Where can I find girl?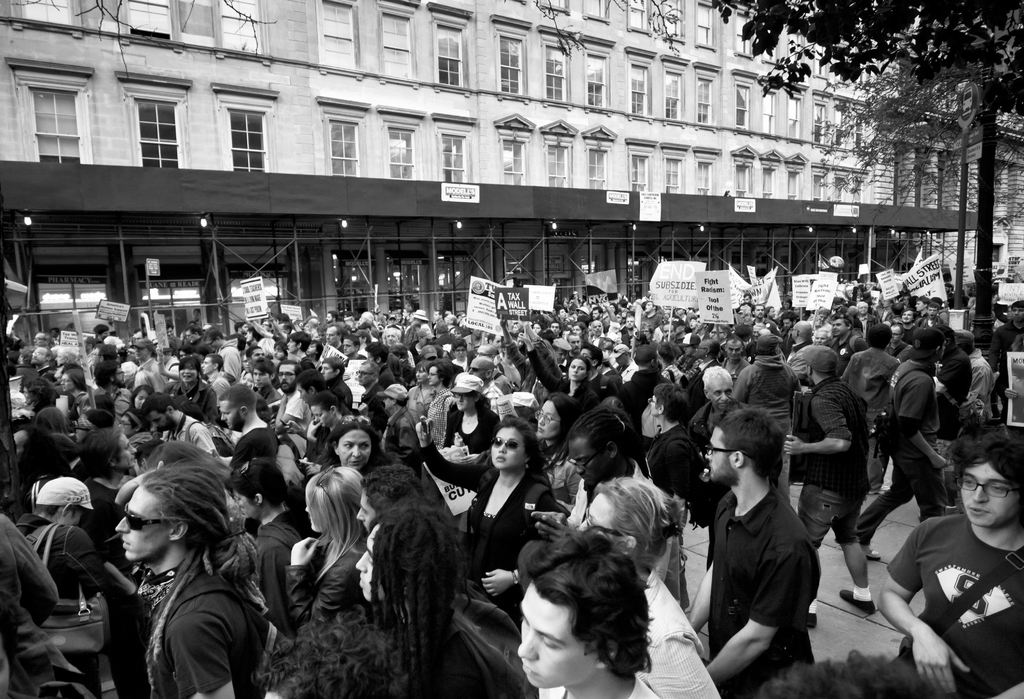
You can find it at BBox(422, 415, 556, 592).
